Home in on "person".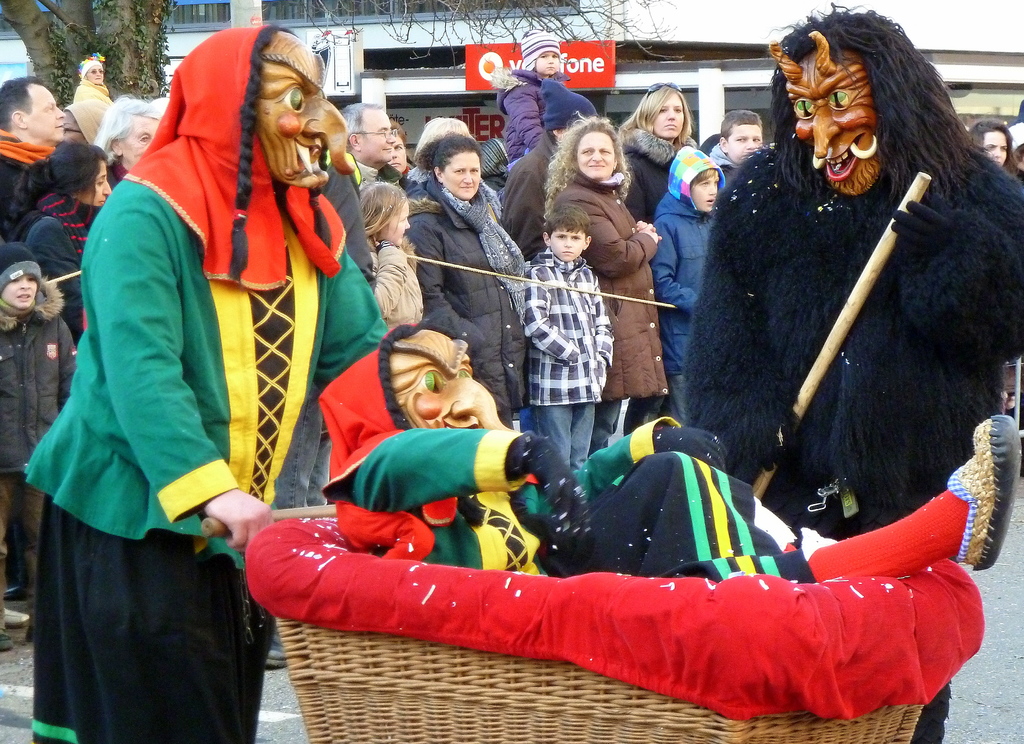
Homed in at {"x1": 90, "y1": 92, "x2": 161, "y2": 192}.
